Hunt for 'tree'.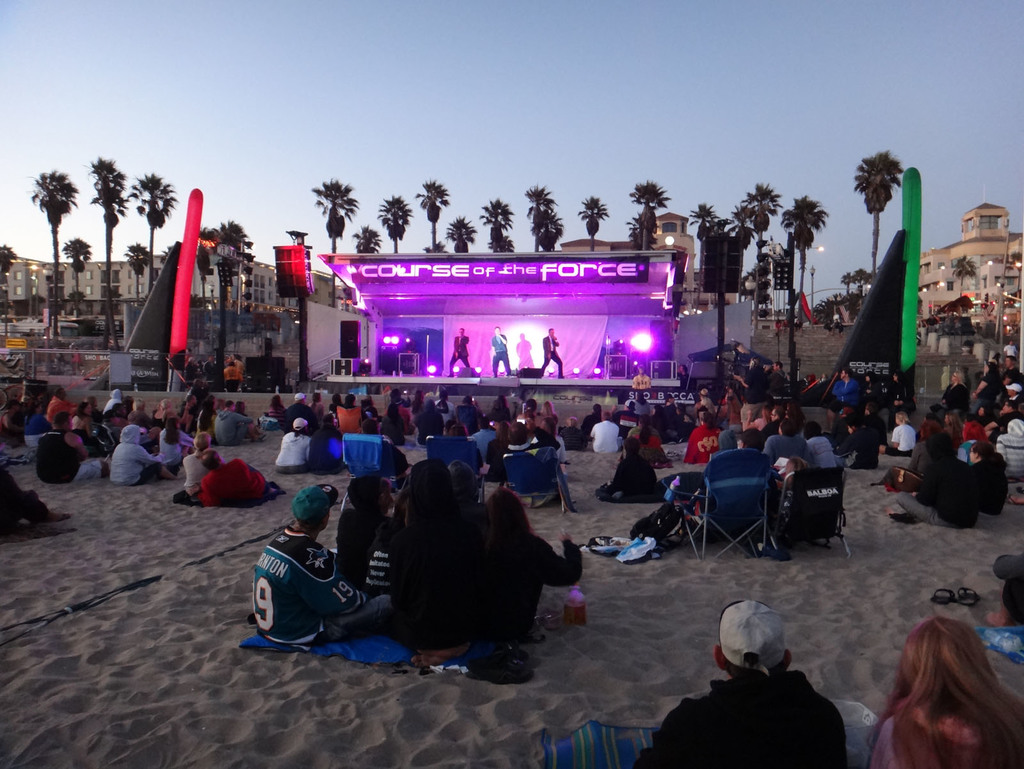
Hunted down at bbox=(88, 151, 136, 310).
